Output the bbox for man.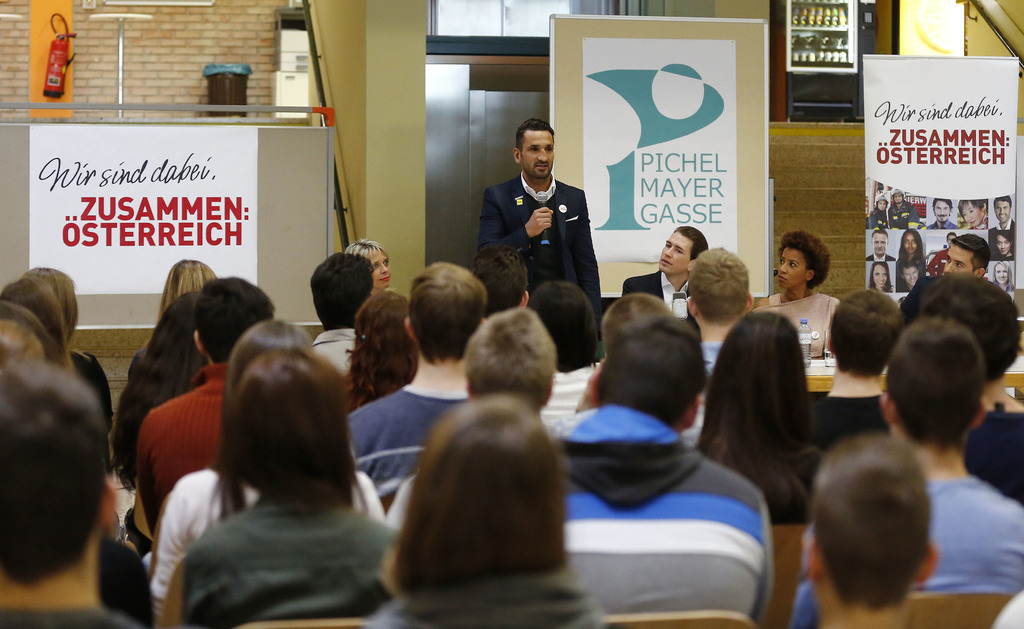
x1=796 y1=315 x2=1023 y2=628.
